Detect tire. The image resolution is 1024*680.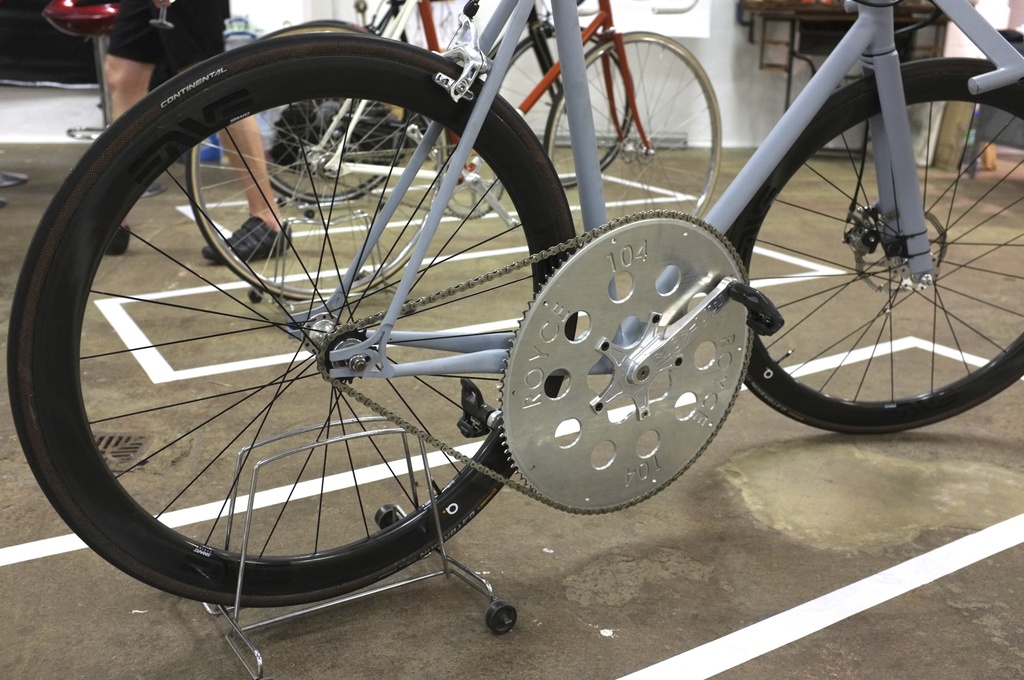
bbox=(223, 13, 415, 206).
